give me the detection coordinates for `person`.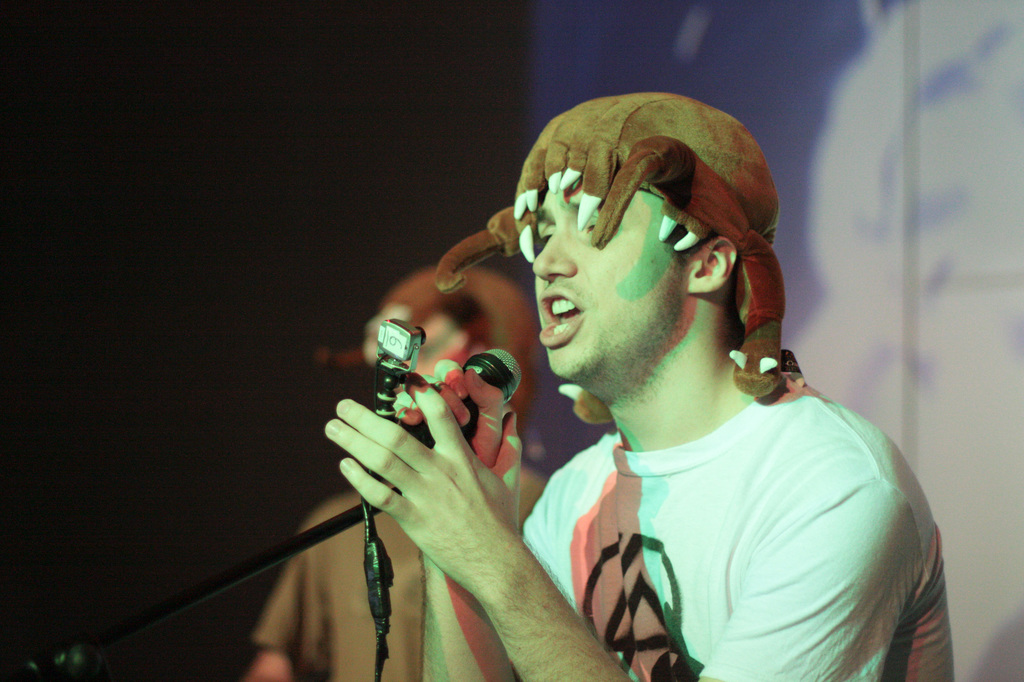
{"left": 238, "top": 260, "right": 548, "bottom": 681}.
